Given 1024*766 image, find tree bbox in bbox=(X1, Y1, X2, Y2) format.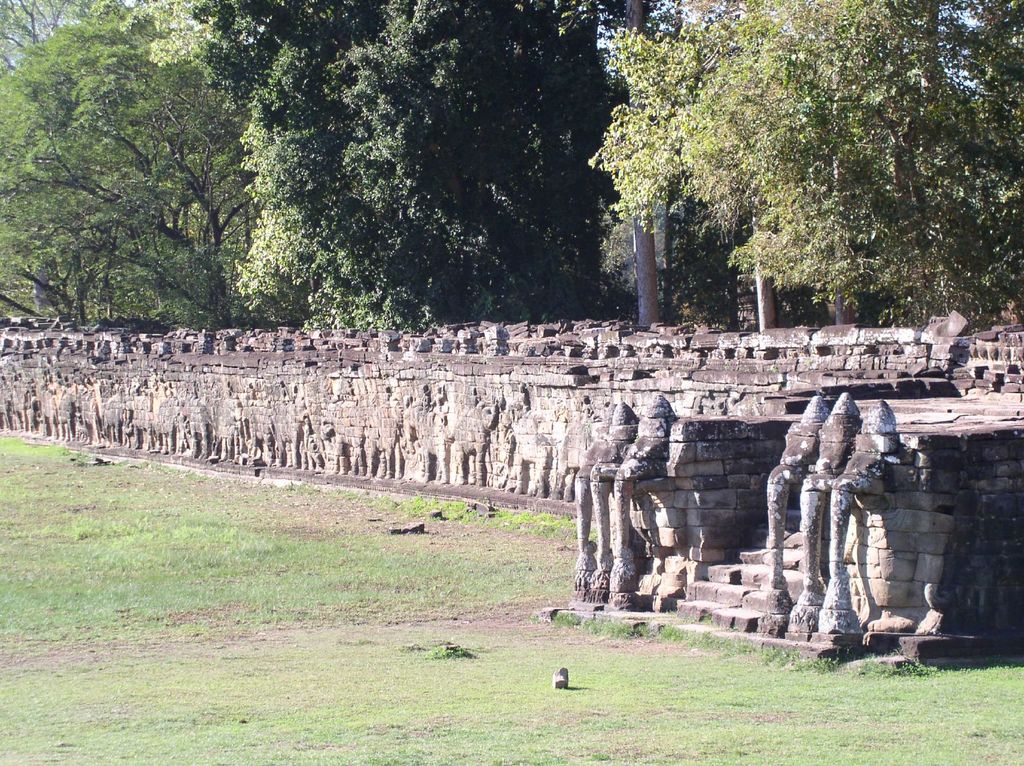
bbox=(577, 23, 996, 327).
